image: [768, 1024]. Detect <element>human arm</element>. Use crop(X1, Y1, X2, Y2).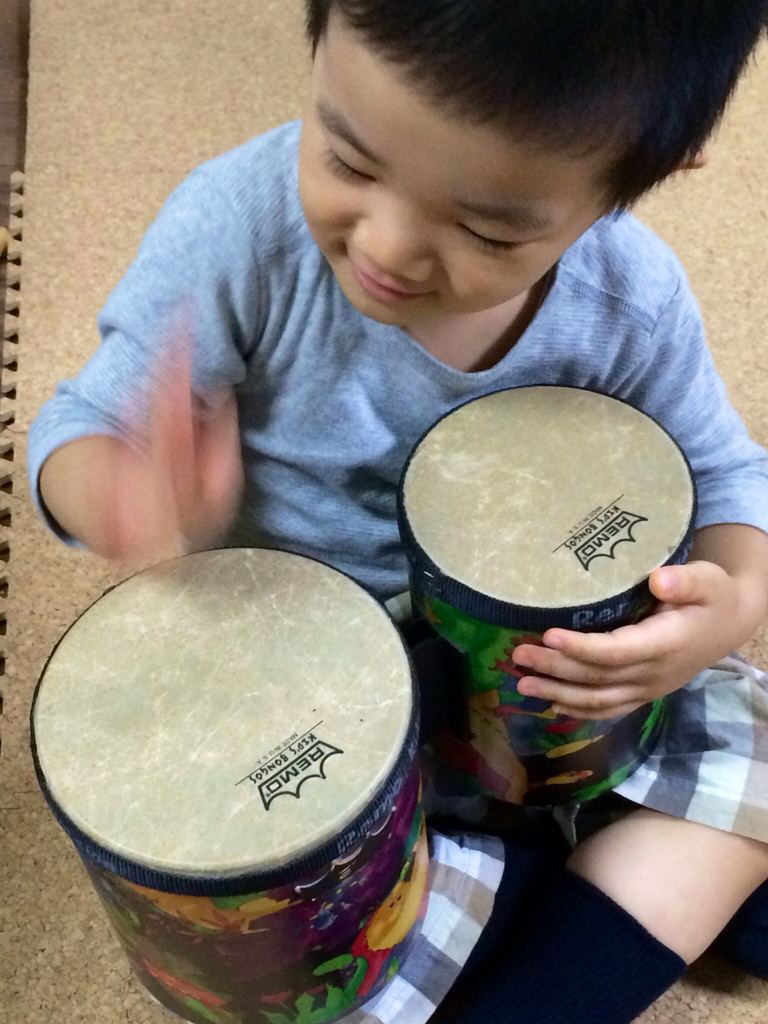
crop(36, 196, 309, 596).
